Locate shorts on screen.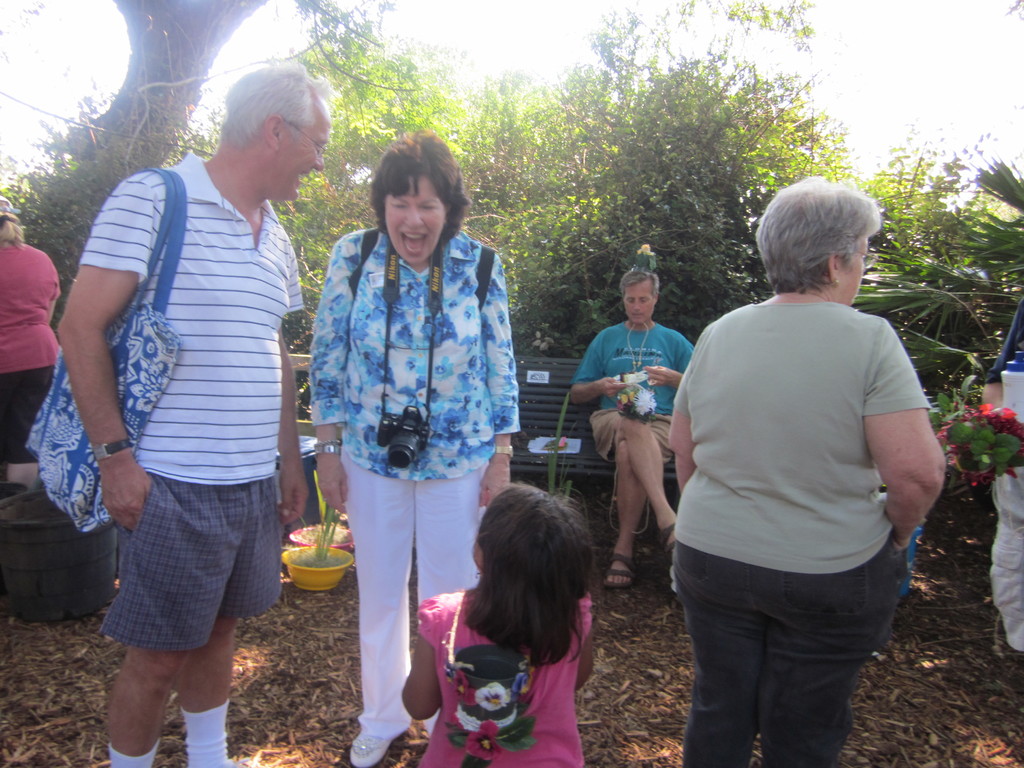
On screen at Rect(110, 481, 276, 668).
